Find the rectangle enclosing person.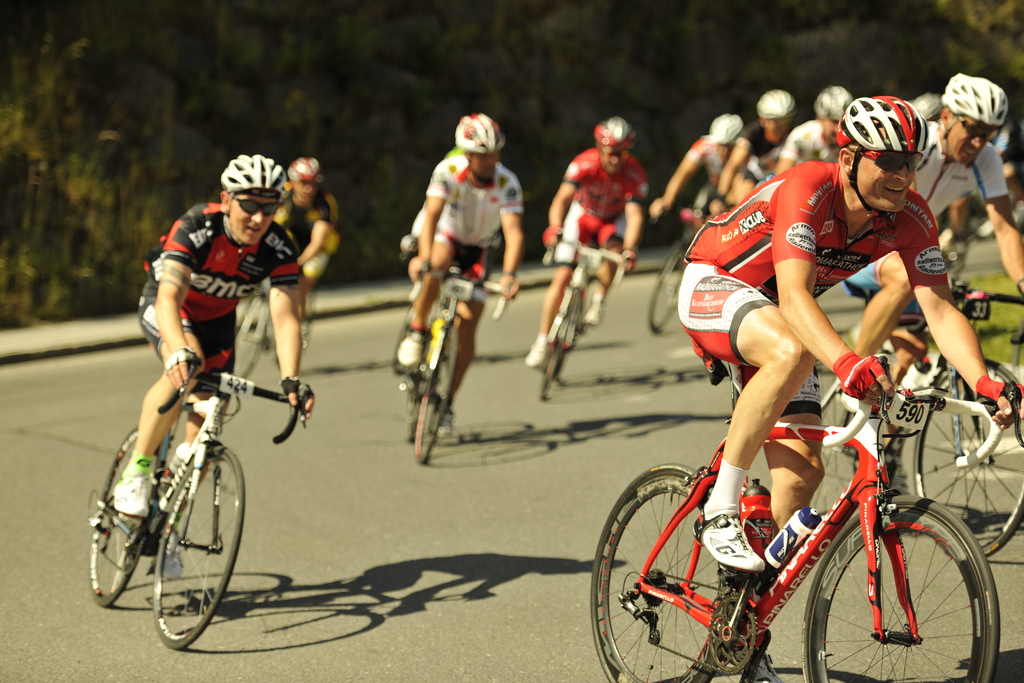
[left=681, top=101, right=1012, bottom=569].
